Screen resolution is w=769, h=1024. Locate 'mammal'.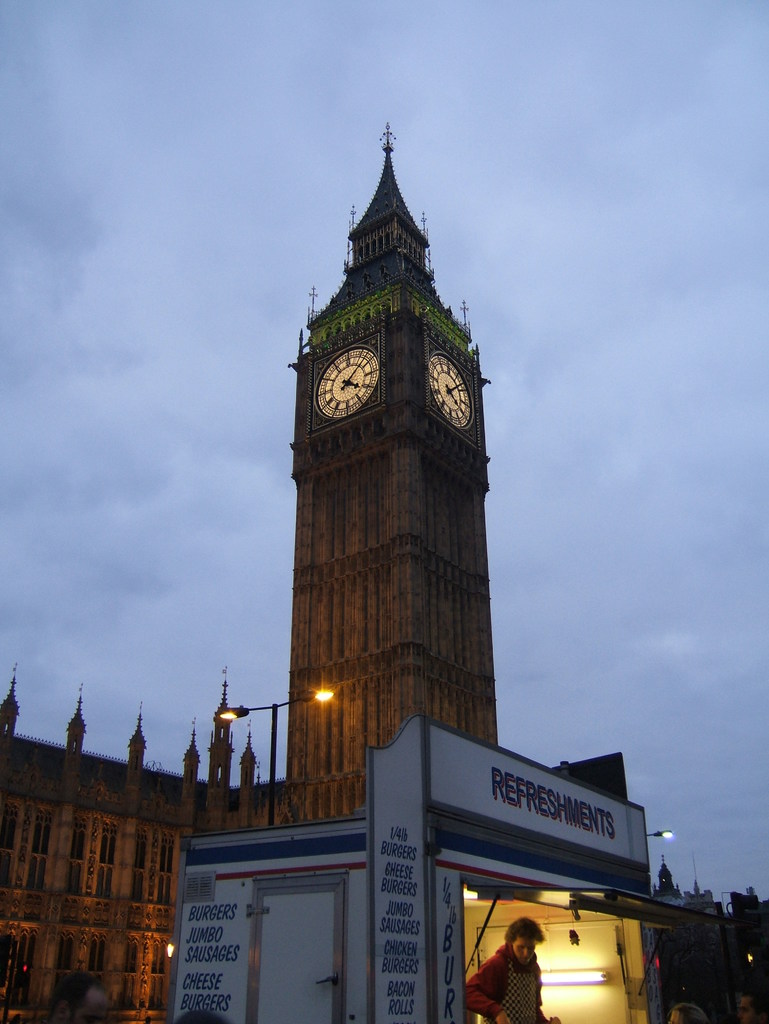
locate(476, 926, 566, 1014).
